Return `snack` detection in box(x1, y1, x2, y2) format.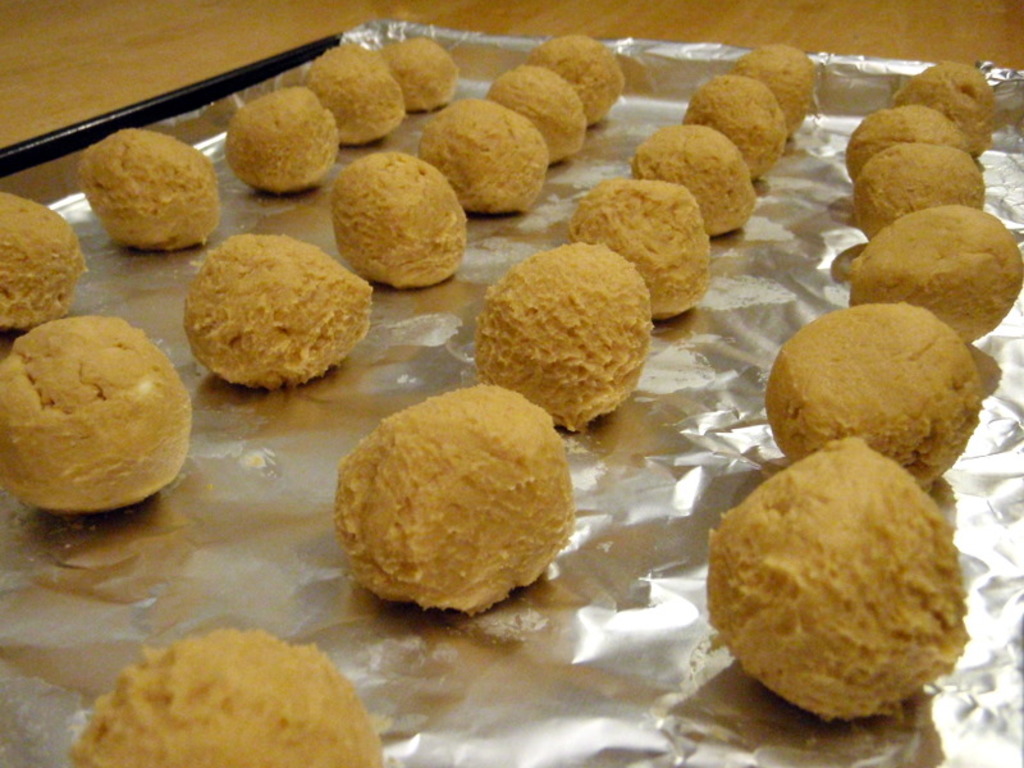
box(527, 36, 635, 129).
